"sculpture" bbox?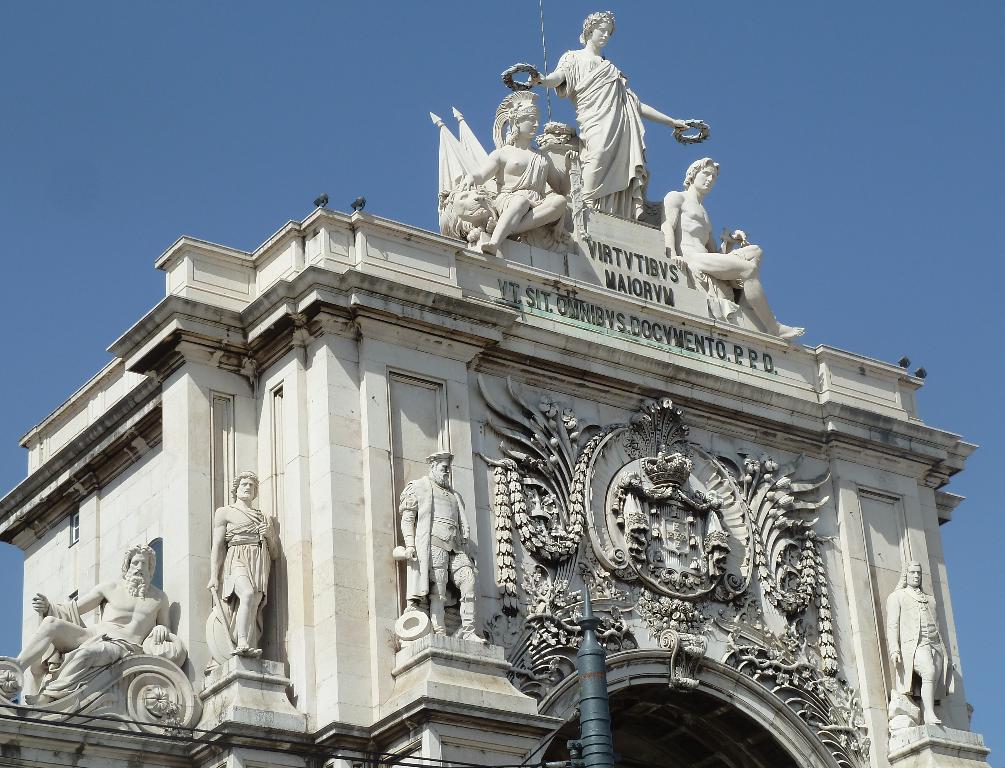
{"x1": 655, "y1": 158, "x2": 812, "y2": 344}
